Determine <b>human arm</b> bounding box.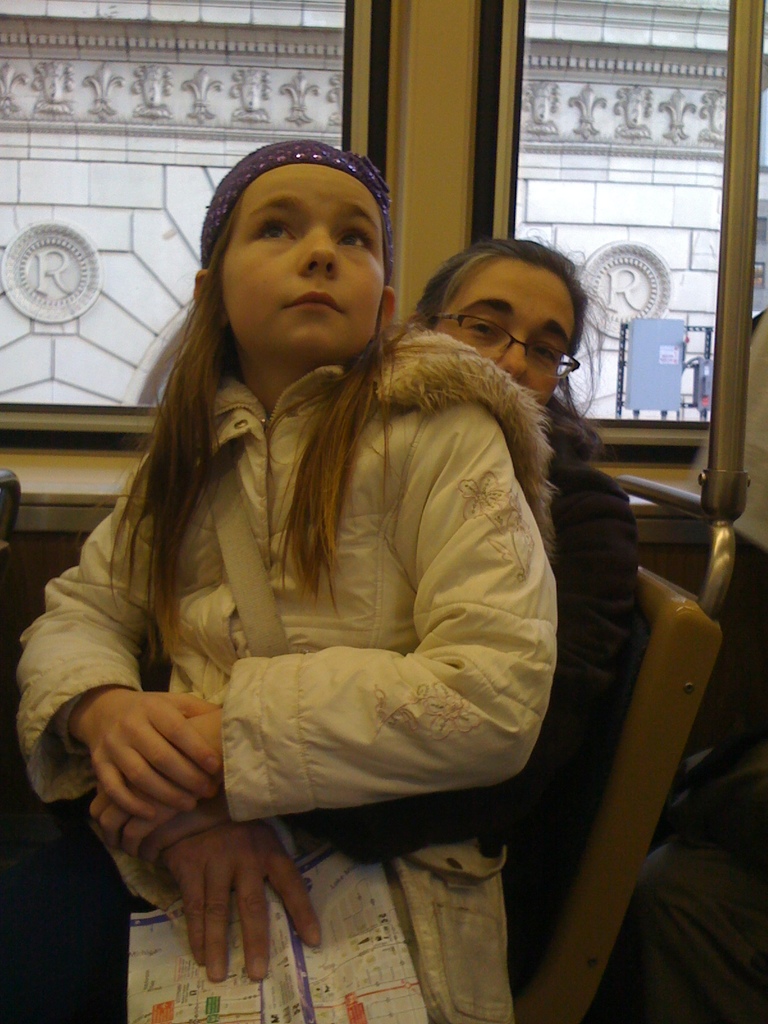
Determined: x1=139 y1=818 x2=326 y2=979.
